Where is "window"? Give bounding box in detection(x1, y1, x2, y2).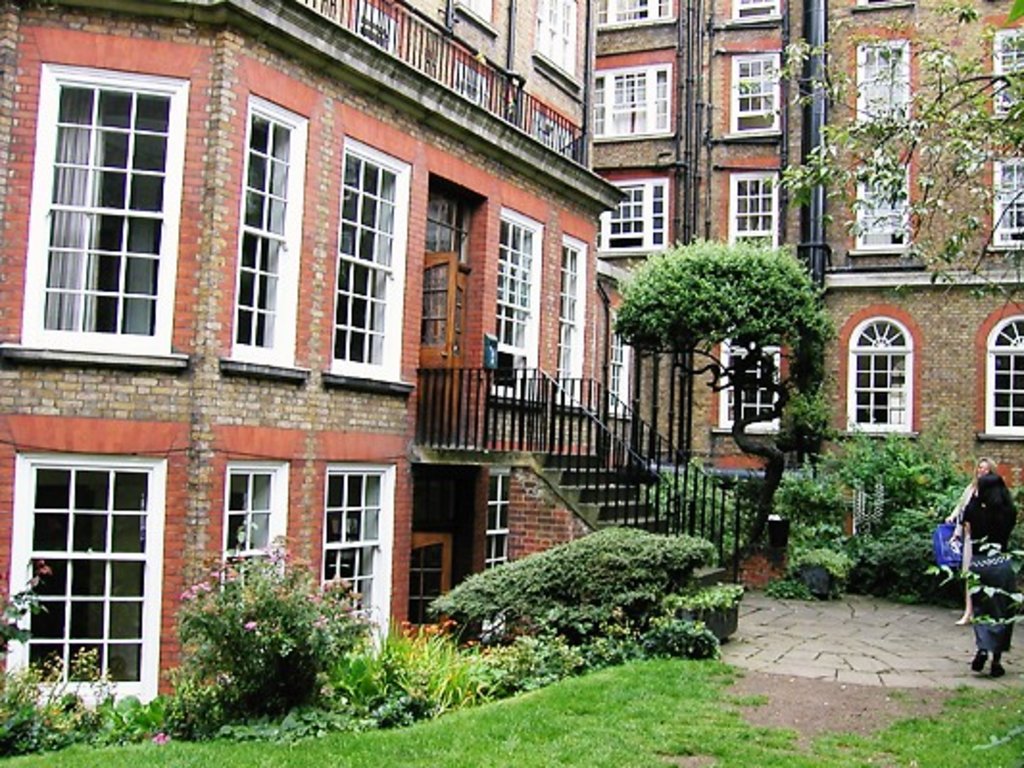
detection(227, 90, 307, 378).
